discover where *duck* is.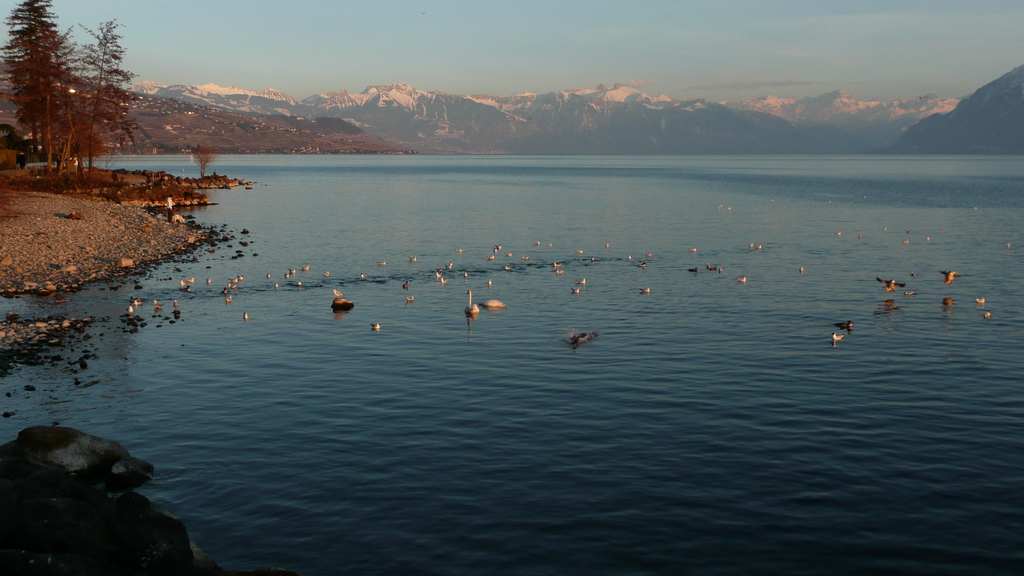
Discovered at bbox=[437, 268, 445, 280].
